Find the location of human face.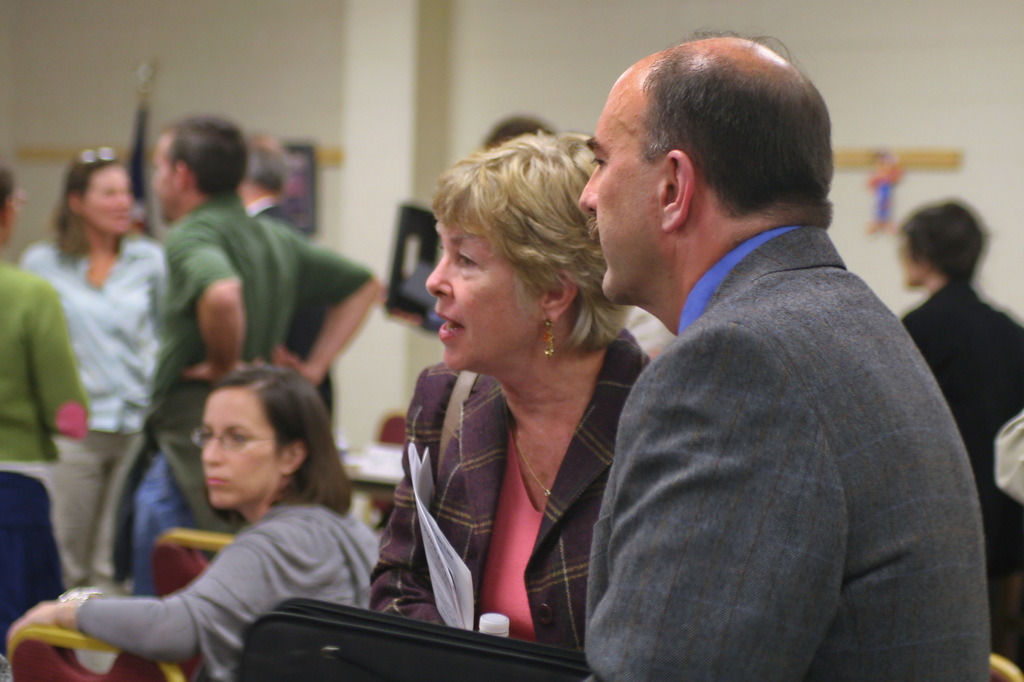
Location: {"left": 434, "top": 200, "right": 543, "bottom": 361}.
